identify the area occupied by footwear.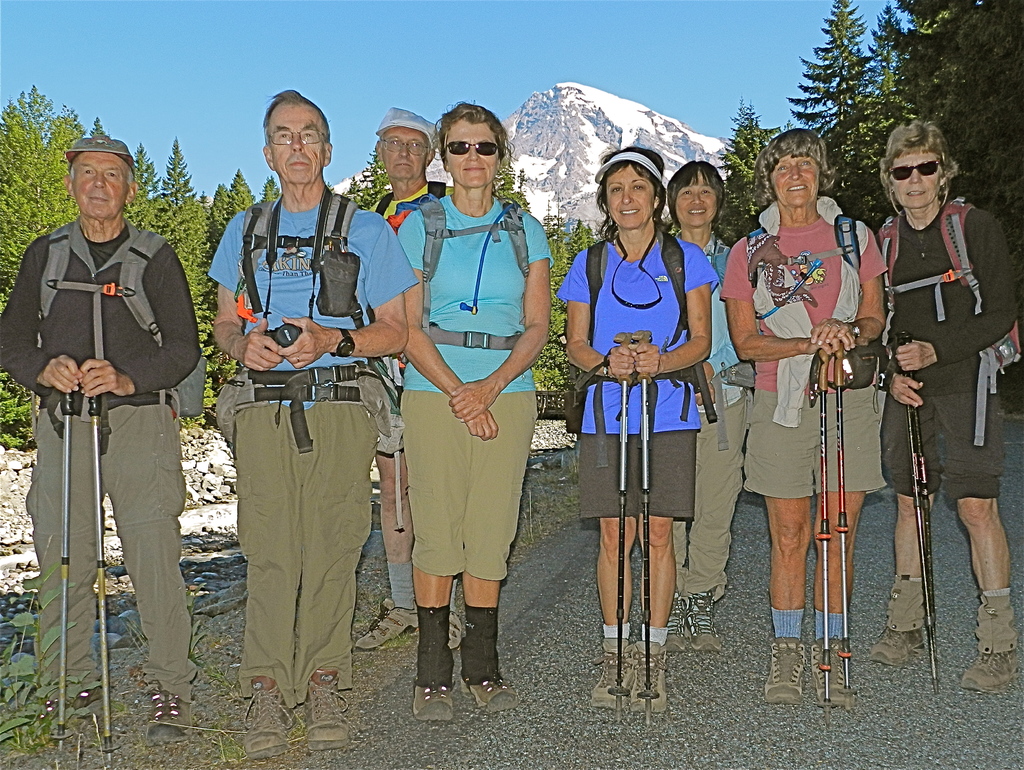
Area: [591,639,630,710].
